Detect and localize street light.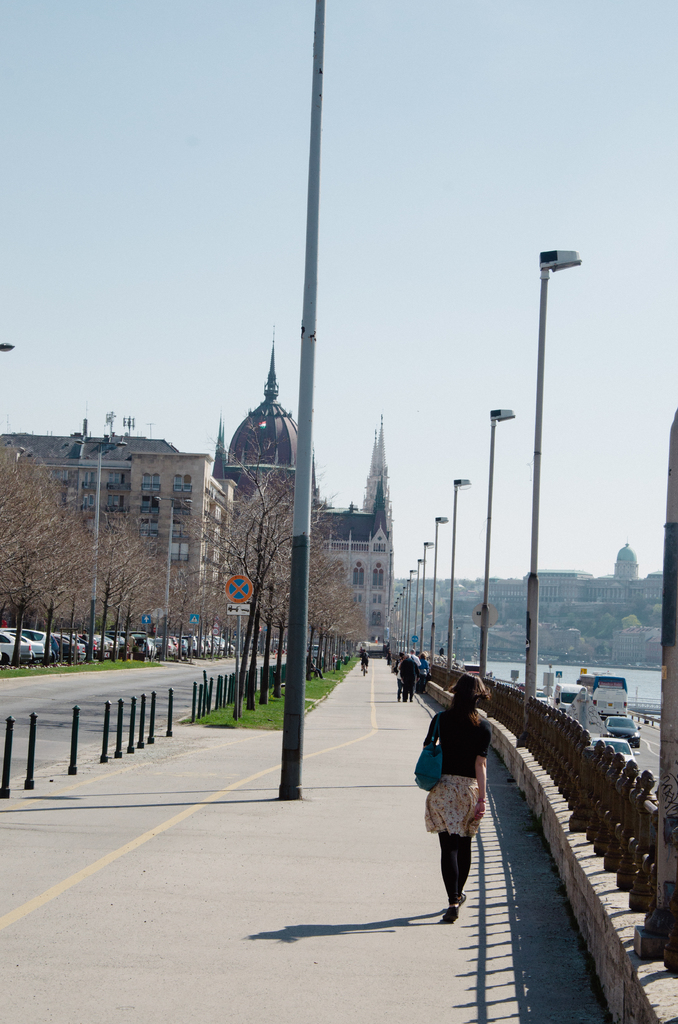
Localized at [421, 538, 433, 644].
